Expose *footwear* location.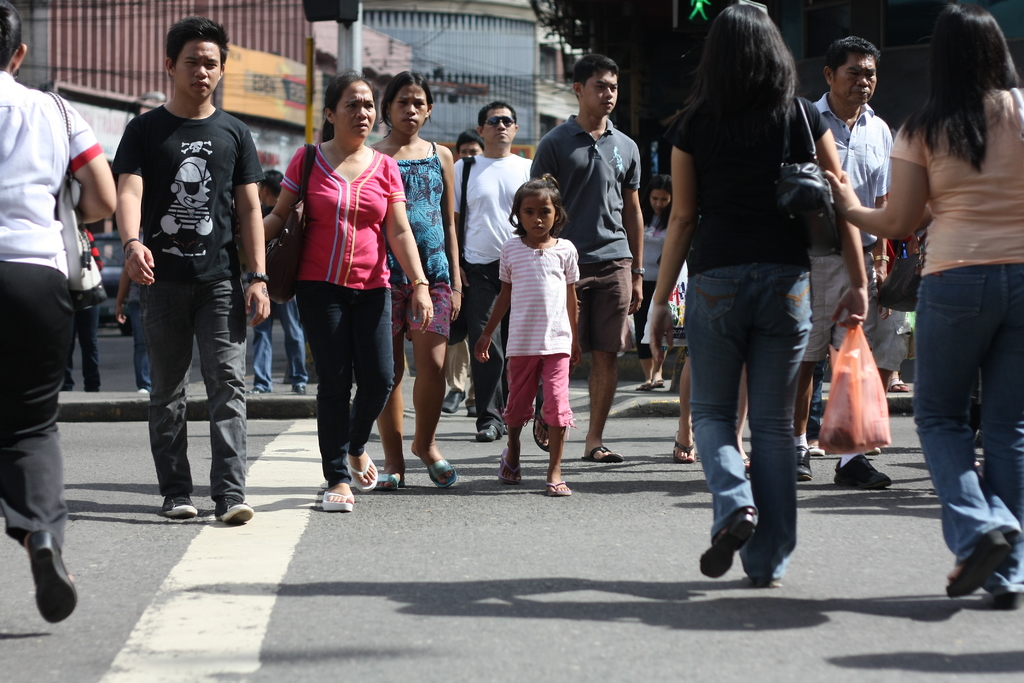
Exposed at left=214, top=497, right=255, bottom=523.
